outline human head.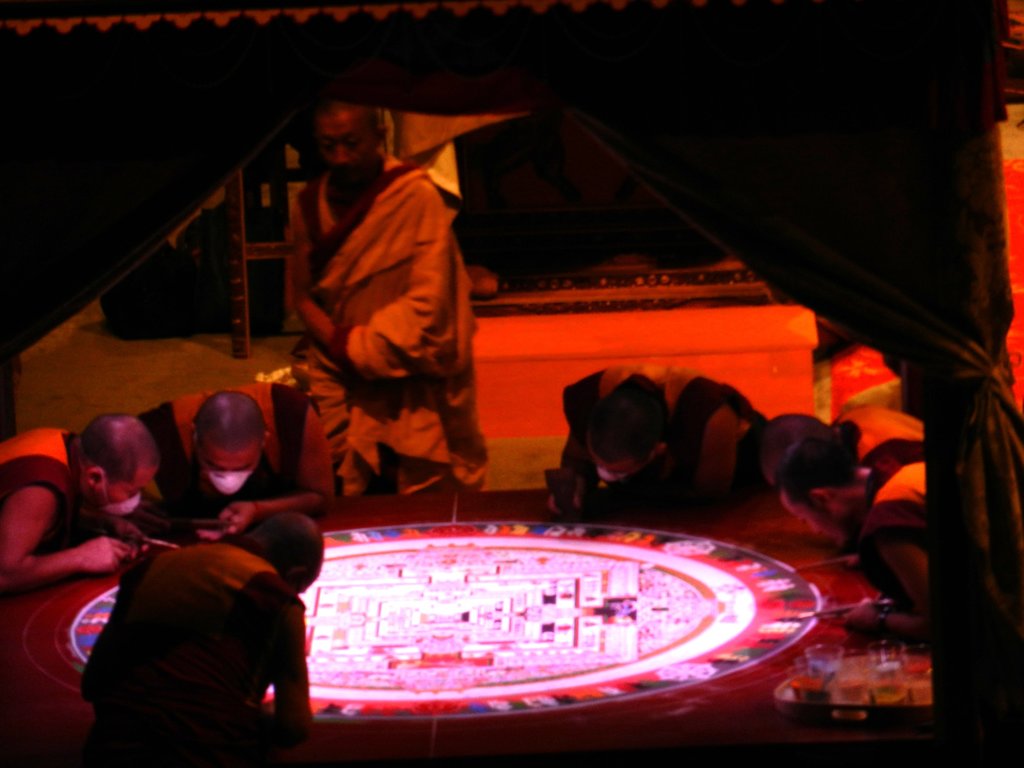
Outline: select_region(586, 404, 661, 480).
